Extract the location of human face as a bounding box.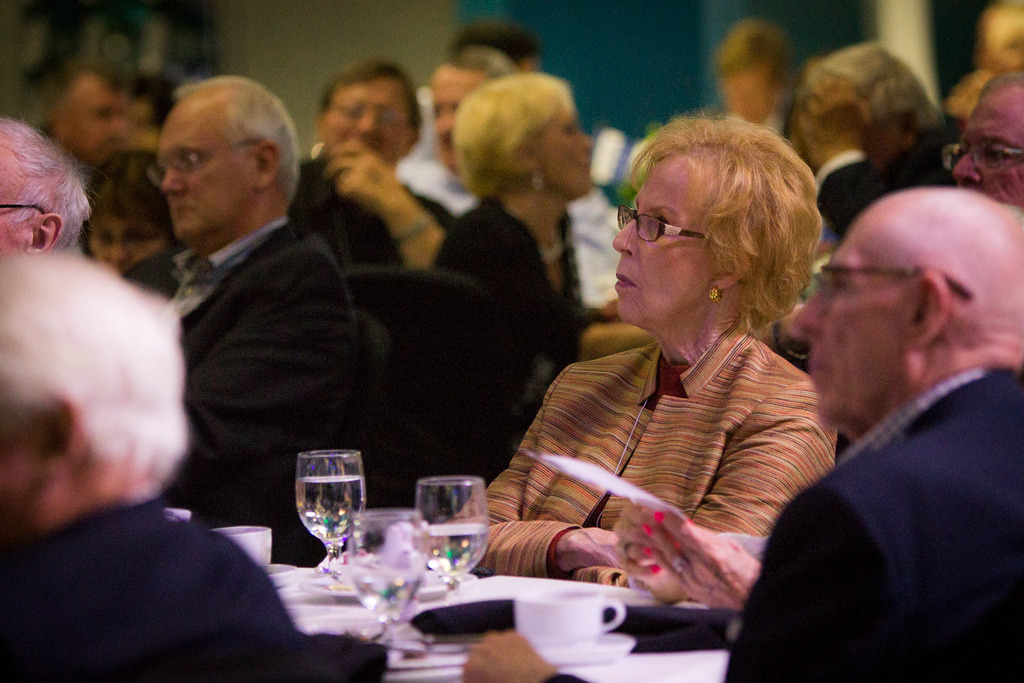
323, 74, 409, 168.
